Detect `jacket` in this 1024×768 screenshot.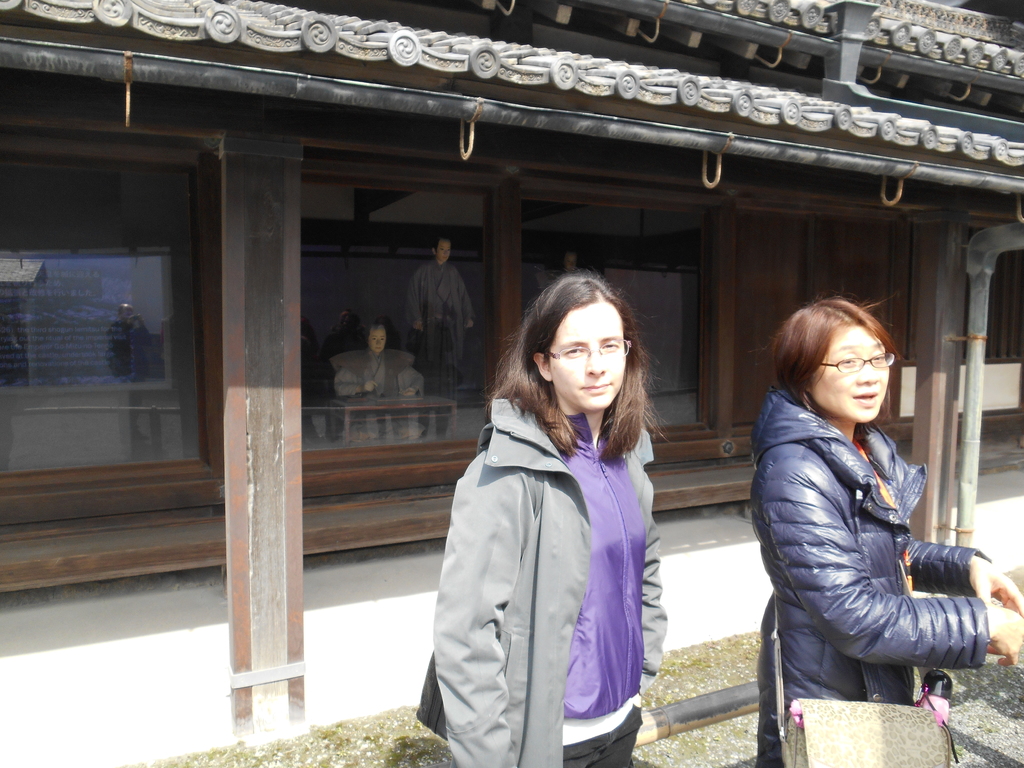
Detection: bbox(749, 365, 1000, 714).
